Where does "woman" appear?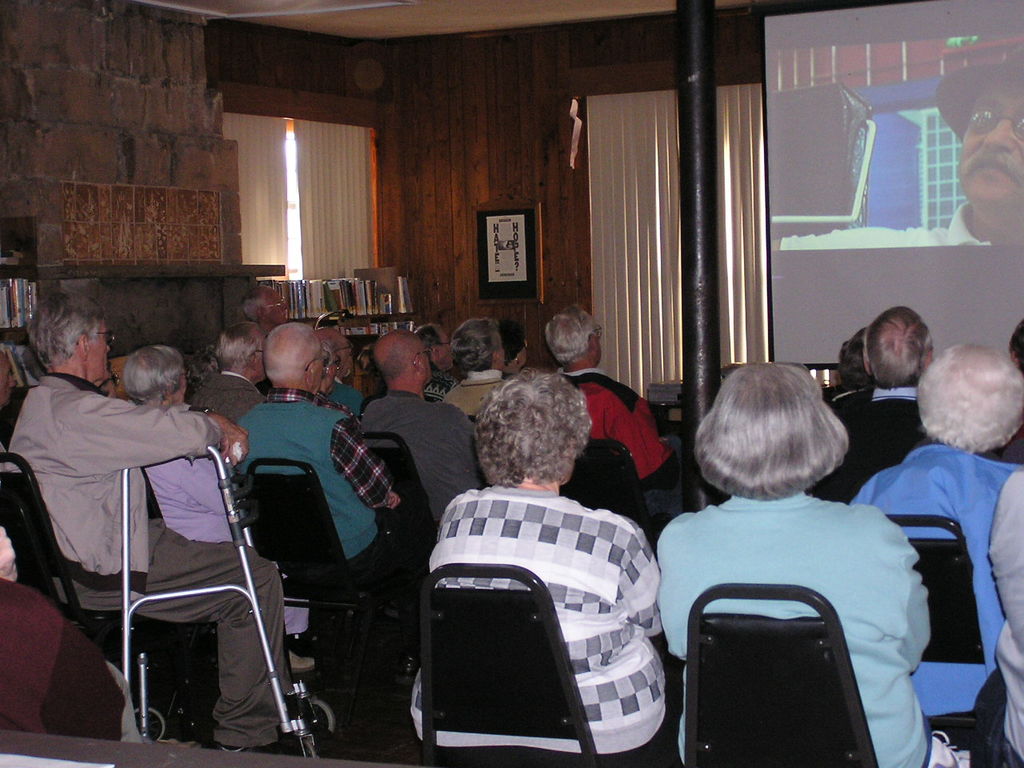
Appears at bbox(646, 340, 946, 754).
